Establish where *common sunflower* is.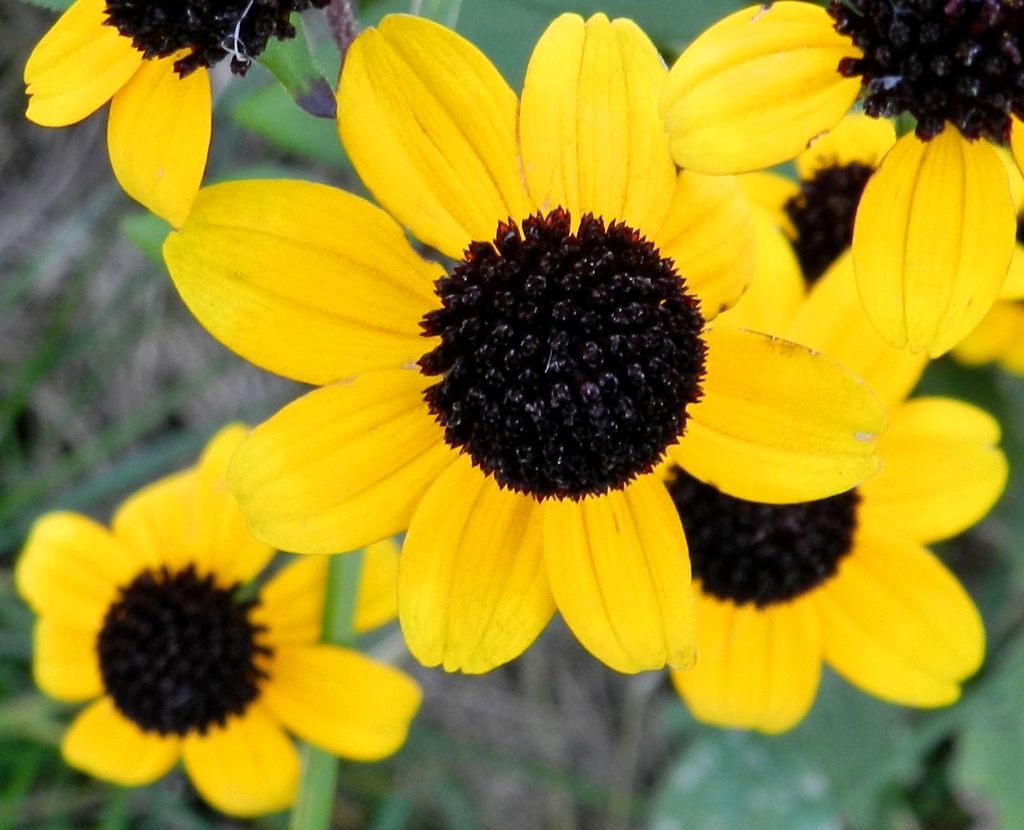
Established at x1=17, y1=458, x2=417, y2=823.
